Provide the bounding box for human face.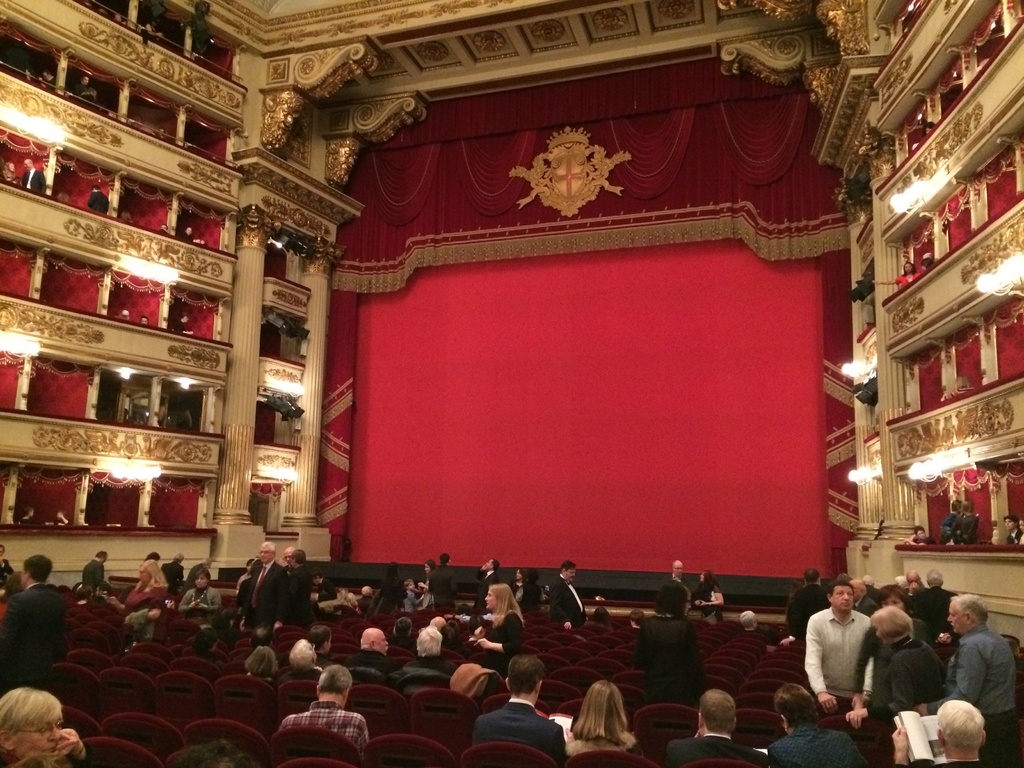
377:634:389:656.
